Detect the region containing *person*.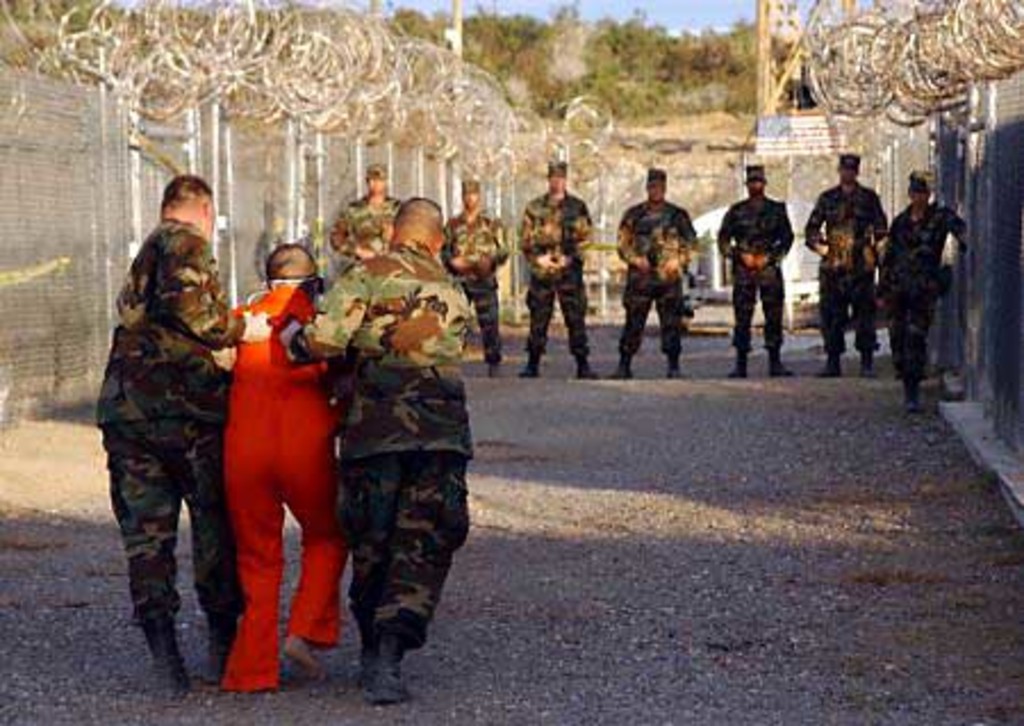
[left=619, top=168, right=701, bottom=380].
